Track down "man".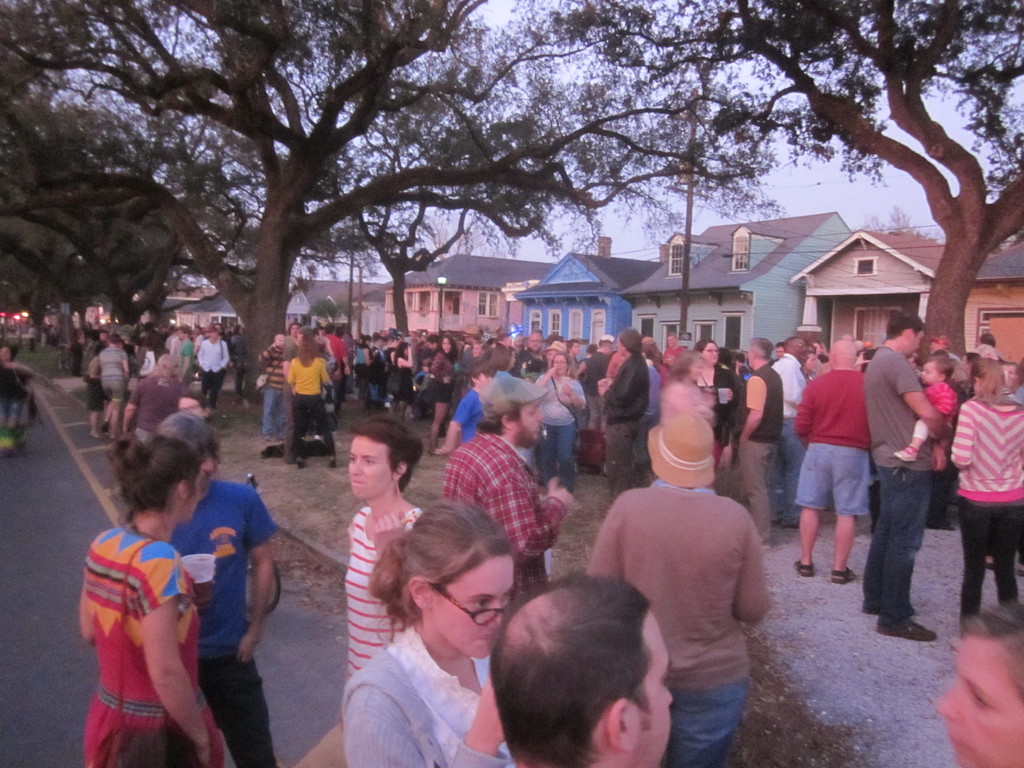
Tracked to BBox(484, 574, 678, 767).
